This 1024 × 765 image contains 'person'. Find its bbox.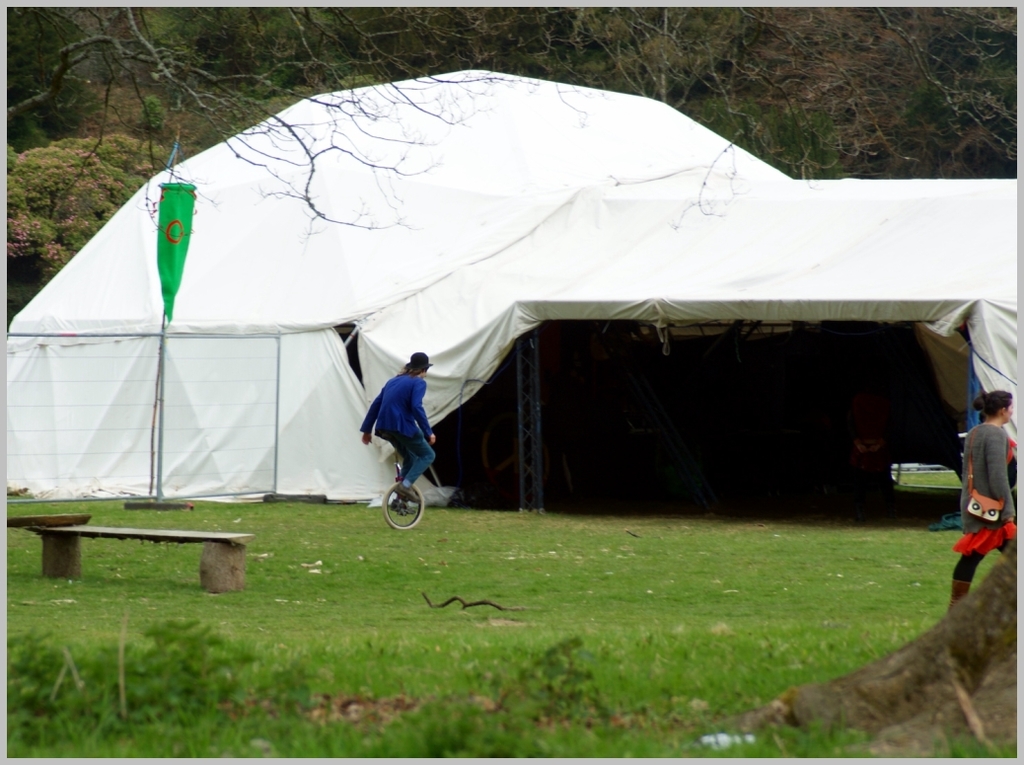
pyautogui.locateOnScreen(355, 338, 432, 509).
